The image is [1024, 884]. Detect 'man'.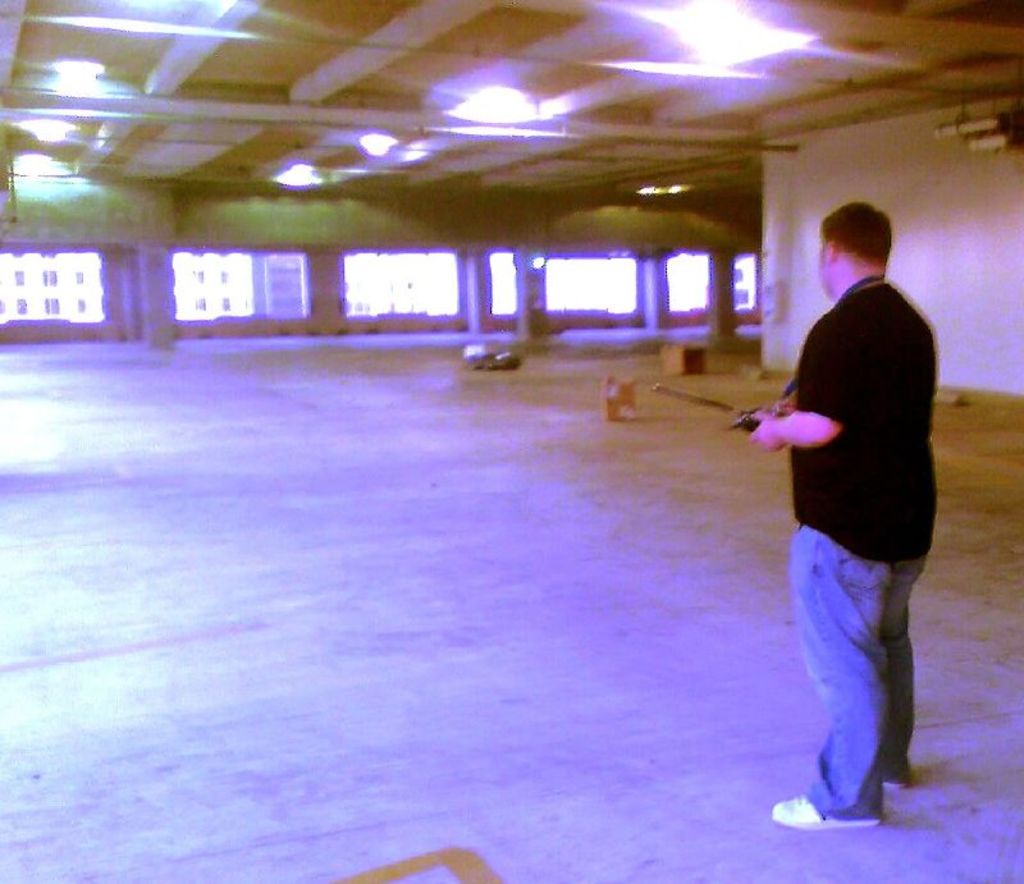
Detection: [755, 194, 955, 829].
